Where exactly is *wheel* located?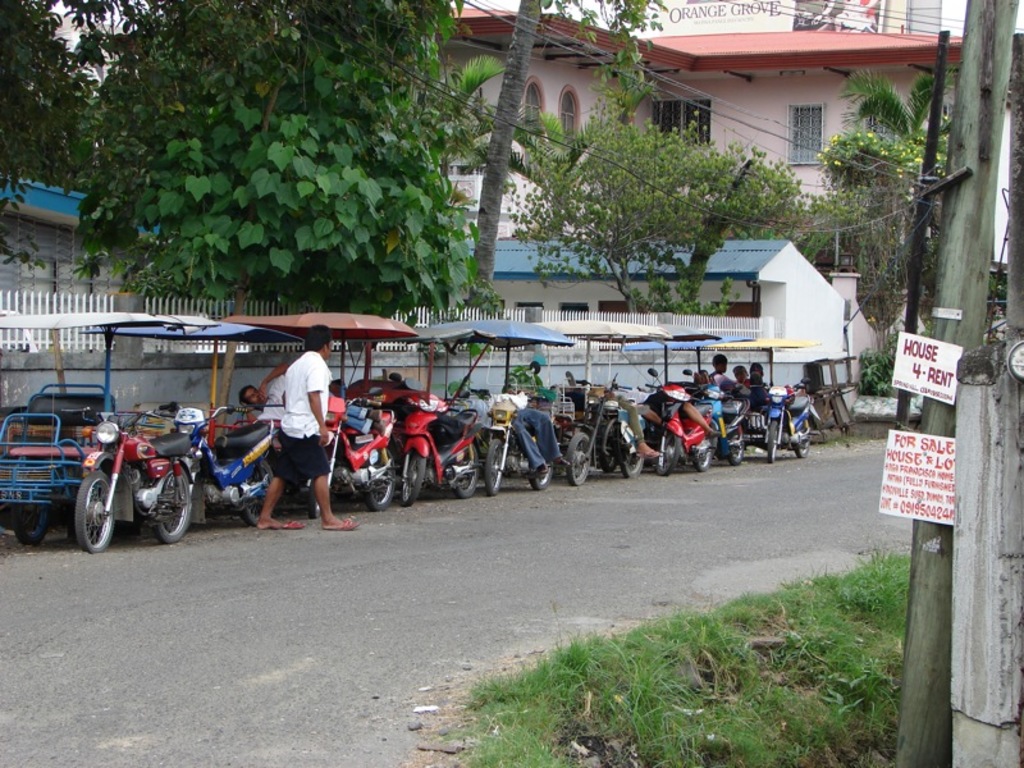
Its bounding box is <box>685,444,710,477</box>.
